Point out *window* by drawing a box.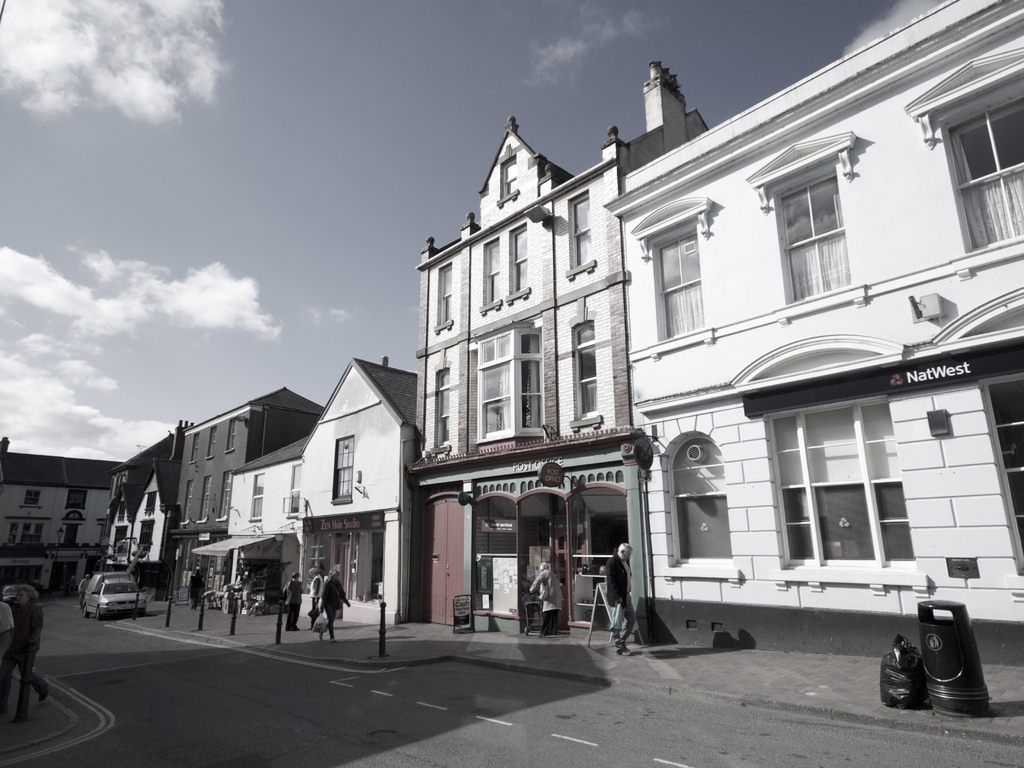
(250,479,260,516).
